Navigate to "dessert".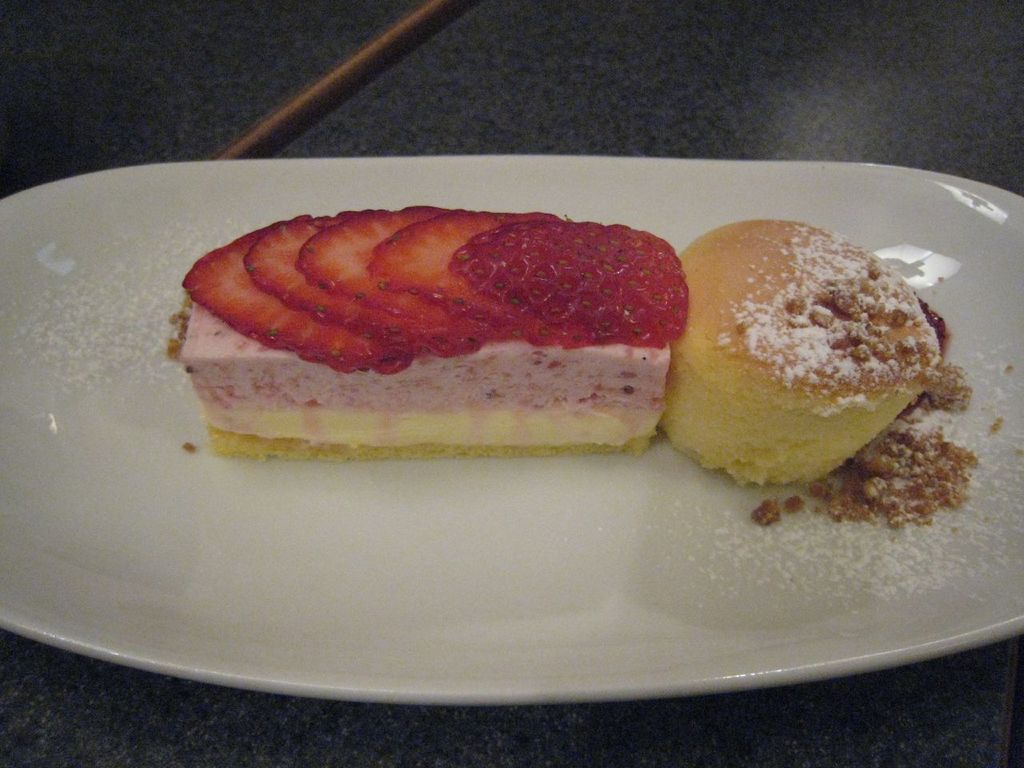
Navigation target: 661/216/947/502.
